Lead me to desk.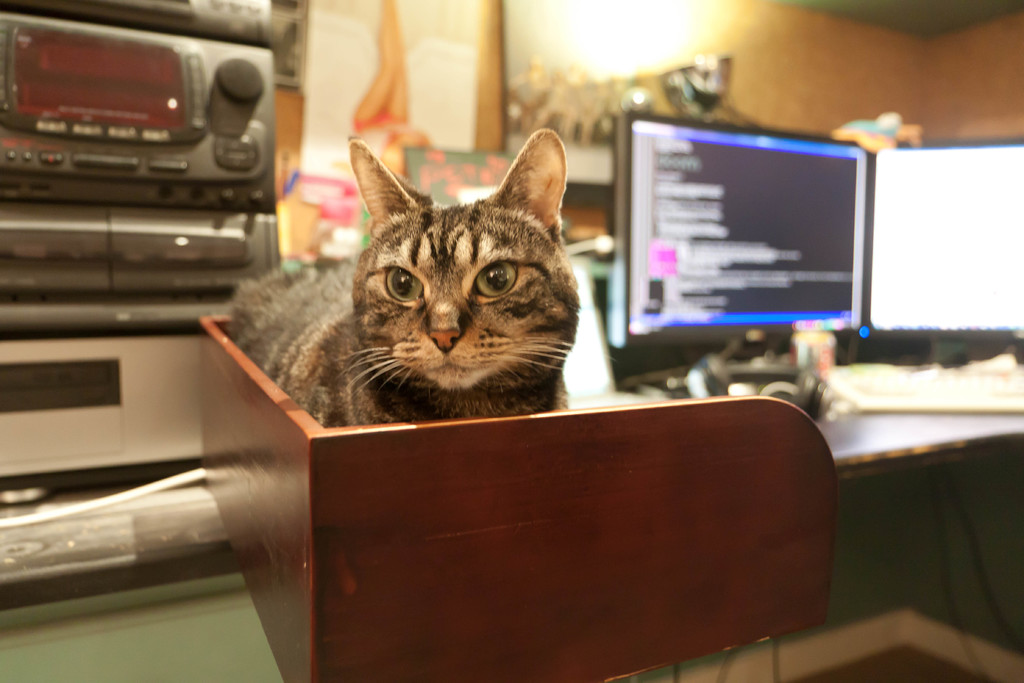
Lead to rect(566, 343, 1023, 682).
